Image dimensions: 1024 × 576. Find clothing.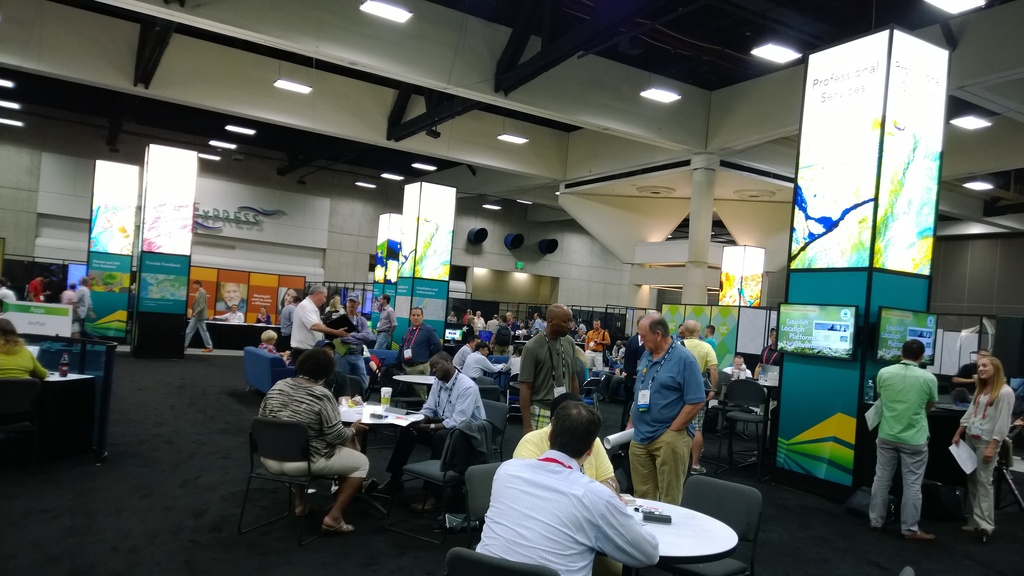
detection(328, 307, 379, 386).
